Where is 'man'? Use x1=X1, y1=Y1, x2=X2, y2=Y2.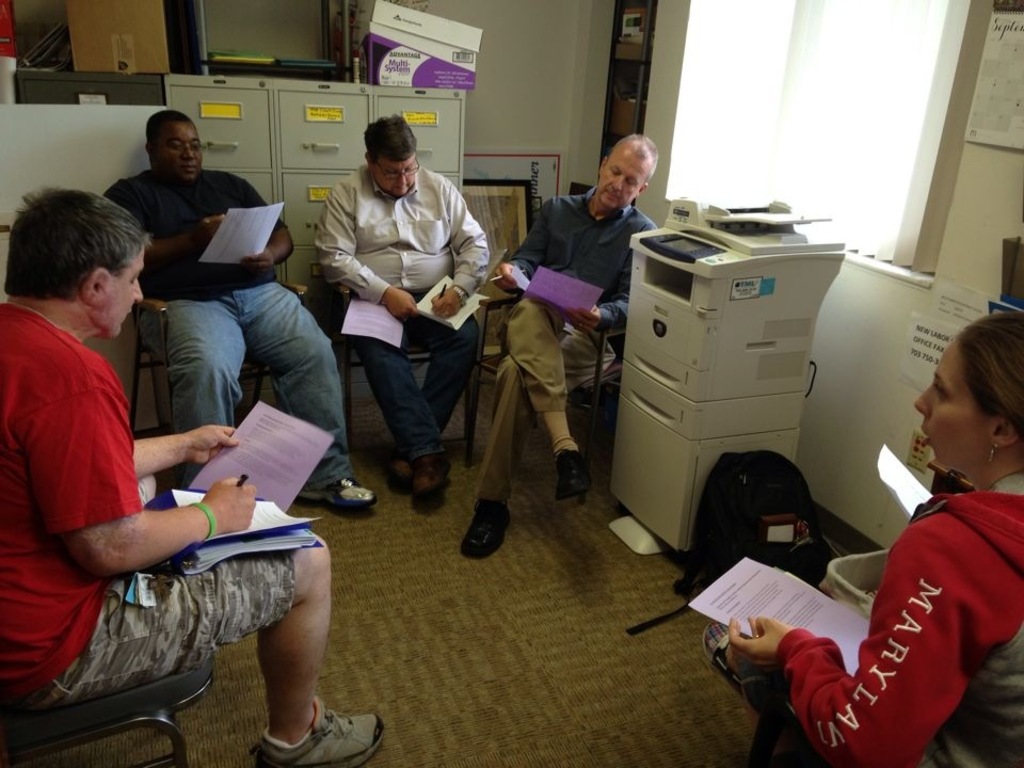
x1=315, y1=110, x2=496, y2=521.
